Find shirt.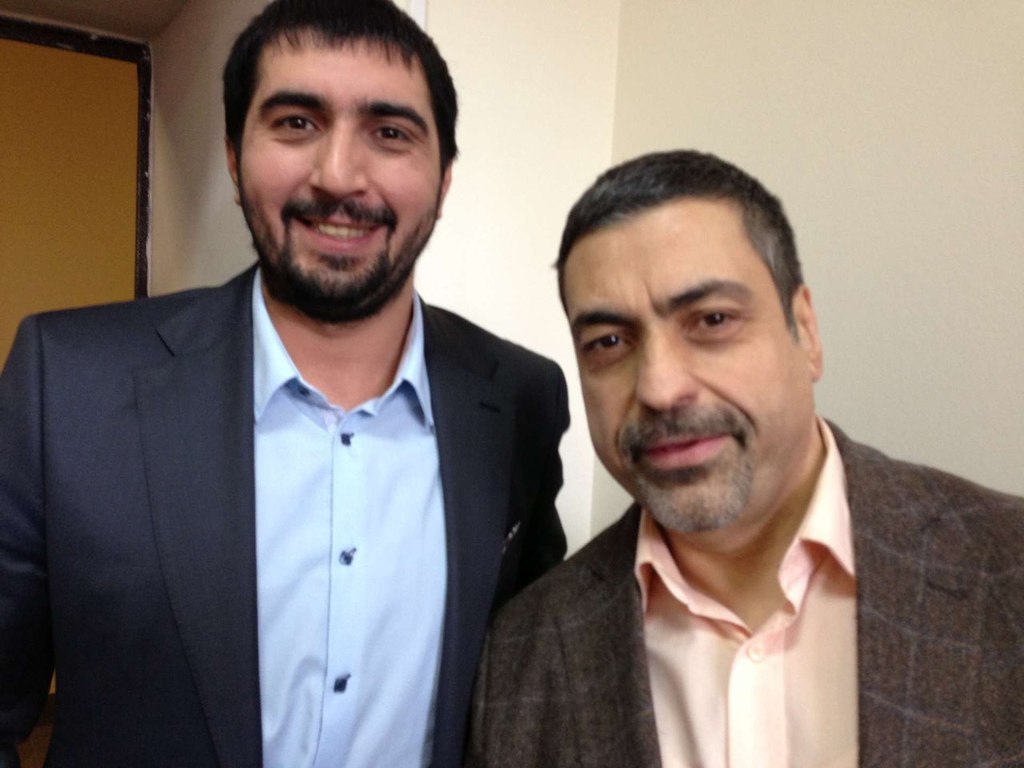
(x1=626, y1=416, x2=854, y2=767).
